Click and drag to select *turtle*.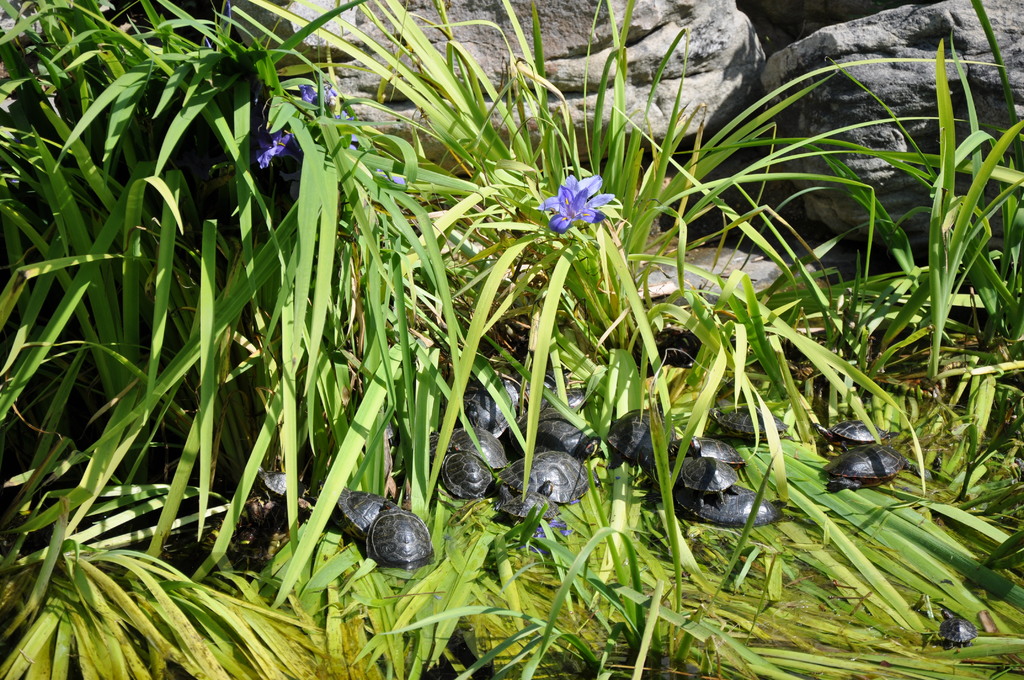
Selection: l=253, t=465, r=304, b=497.
